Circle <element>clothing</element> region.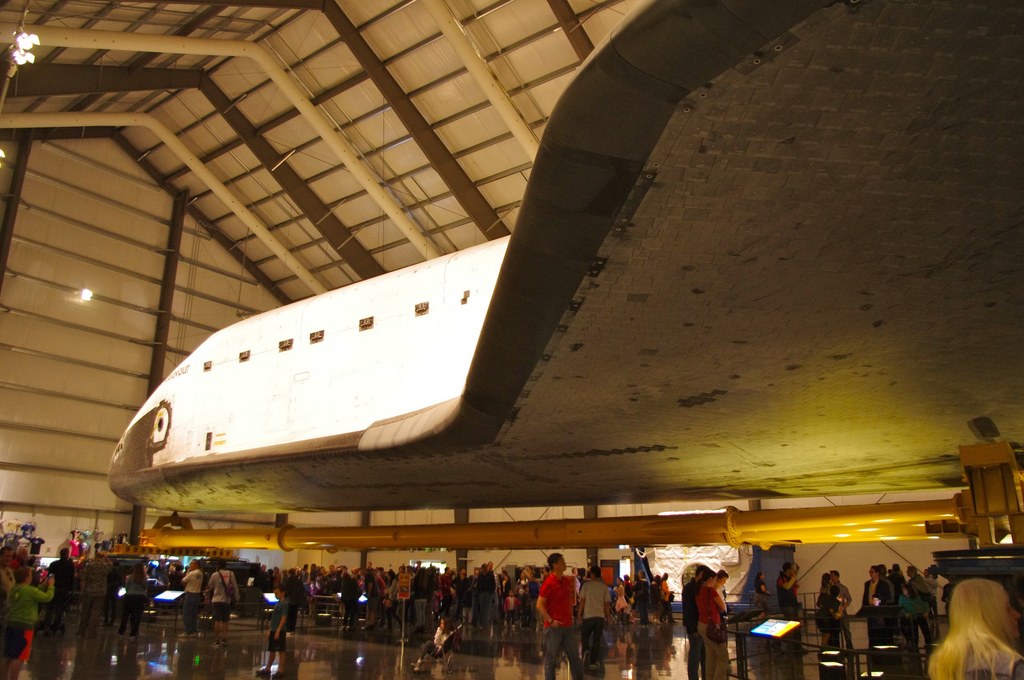
Region: <bbox>0, 578, 52, 670</bbox>.
